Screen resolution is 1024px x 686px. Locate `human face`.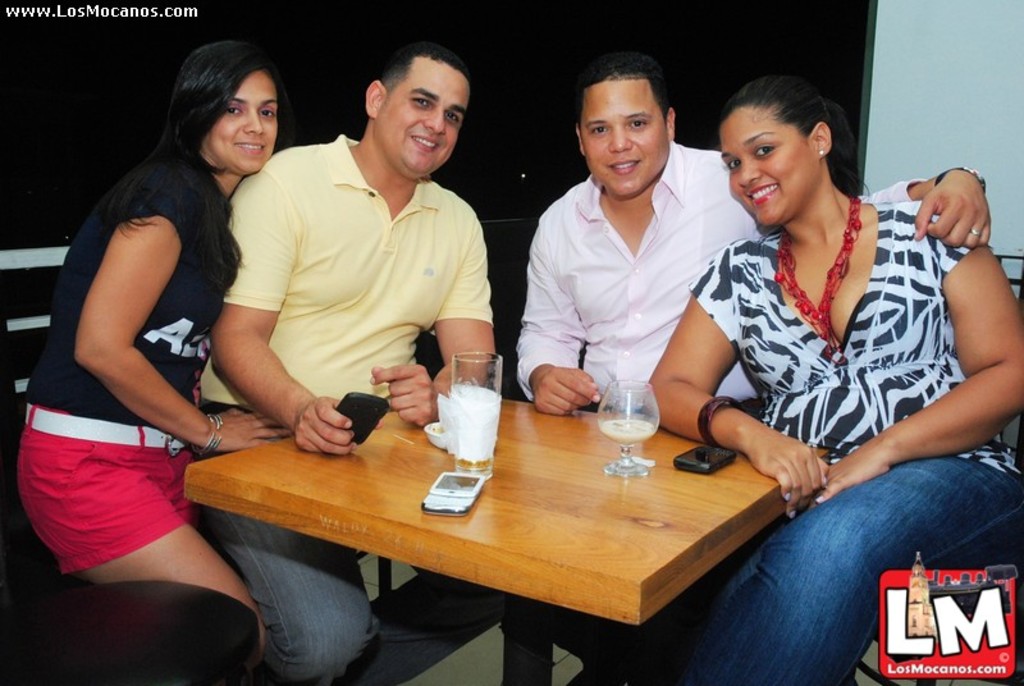
582,78,668,188.
